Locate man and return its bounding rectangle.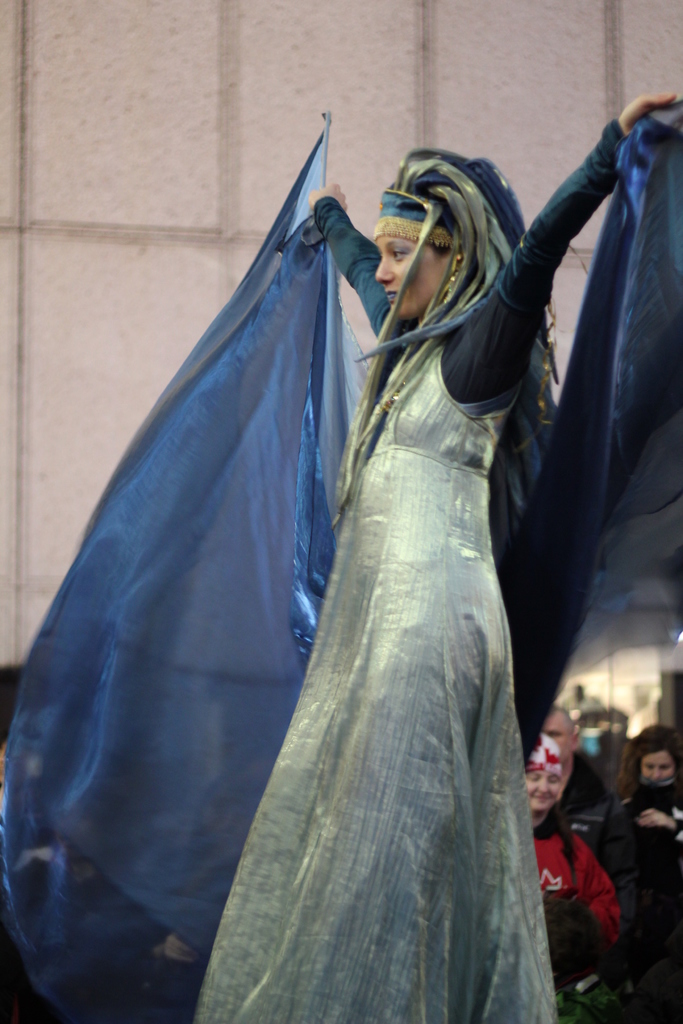
544,705,610,819.
